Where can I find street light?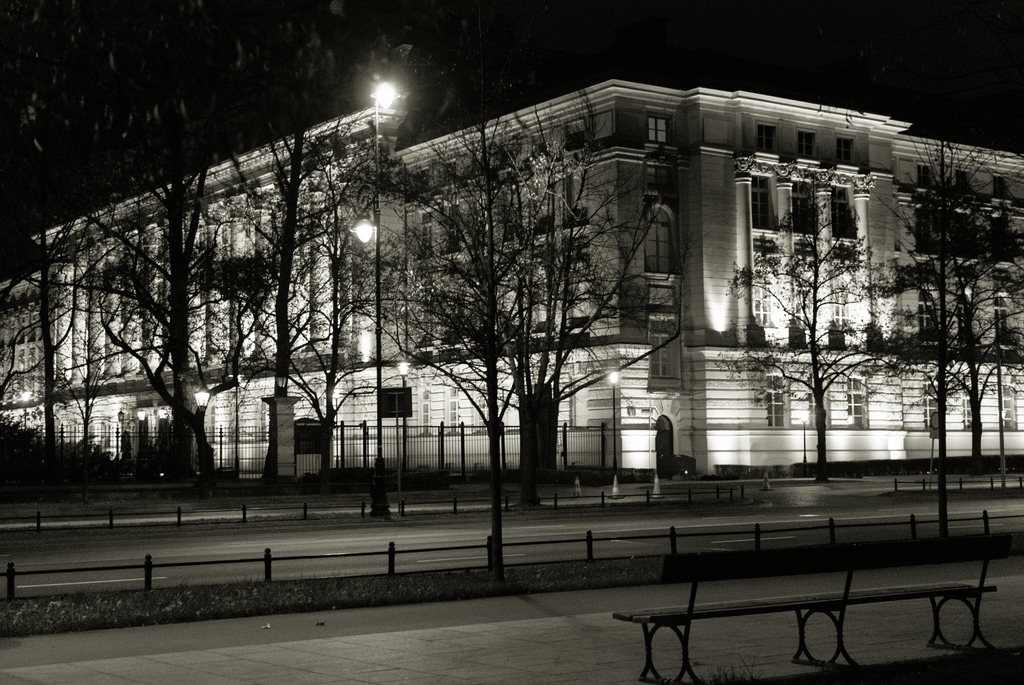
You can find it at (799, 407, 810, 466).
